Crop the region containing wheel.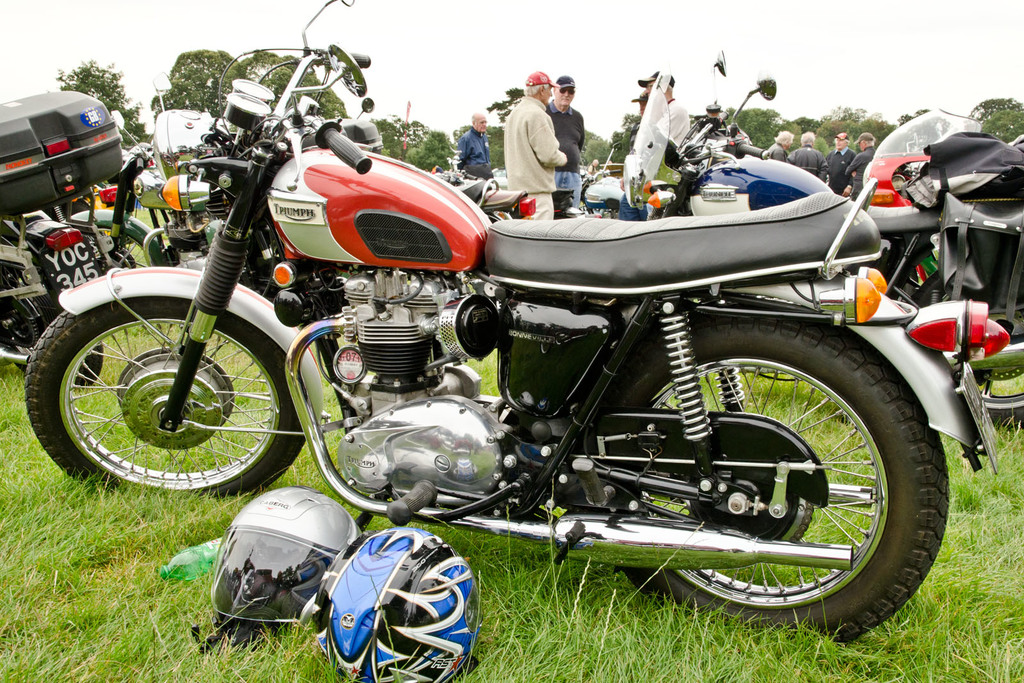
Crop region: Rect(963, 305, 1023, 430).
